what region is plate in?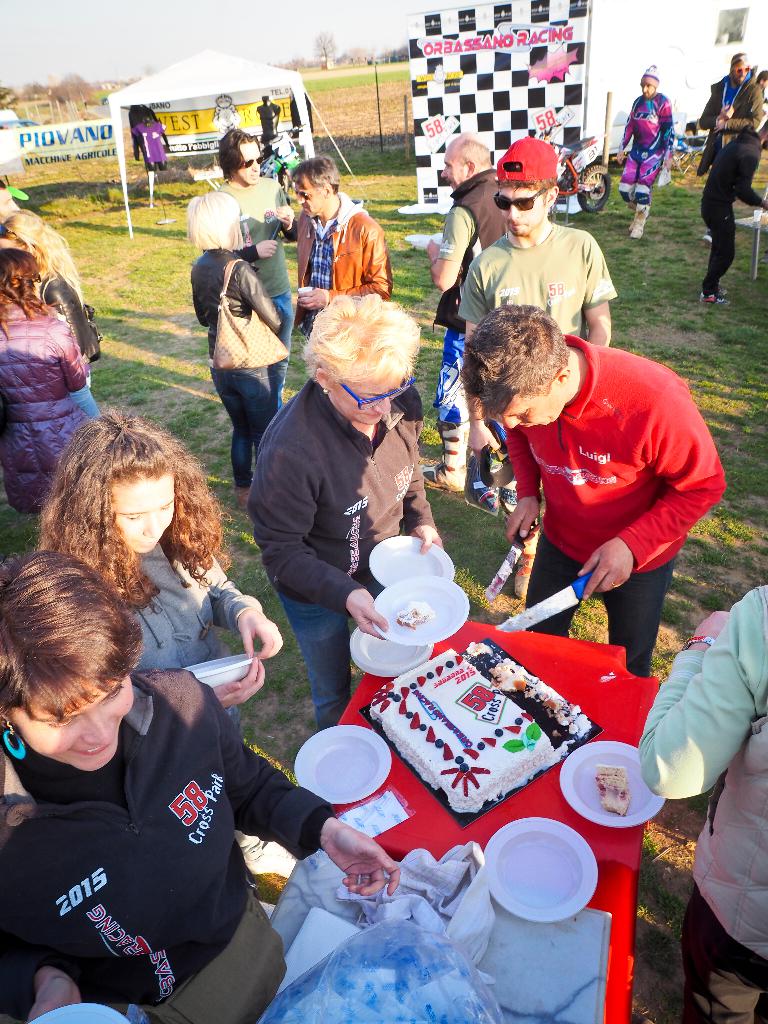
bbox=[407, 230, 442, 252].
